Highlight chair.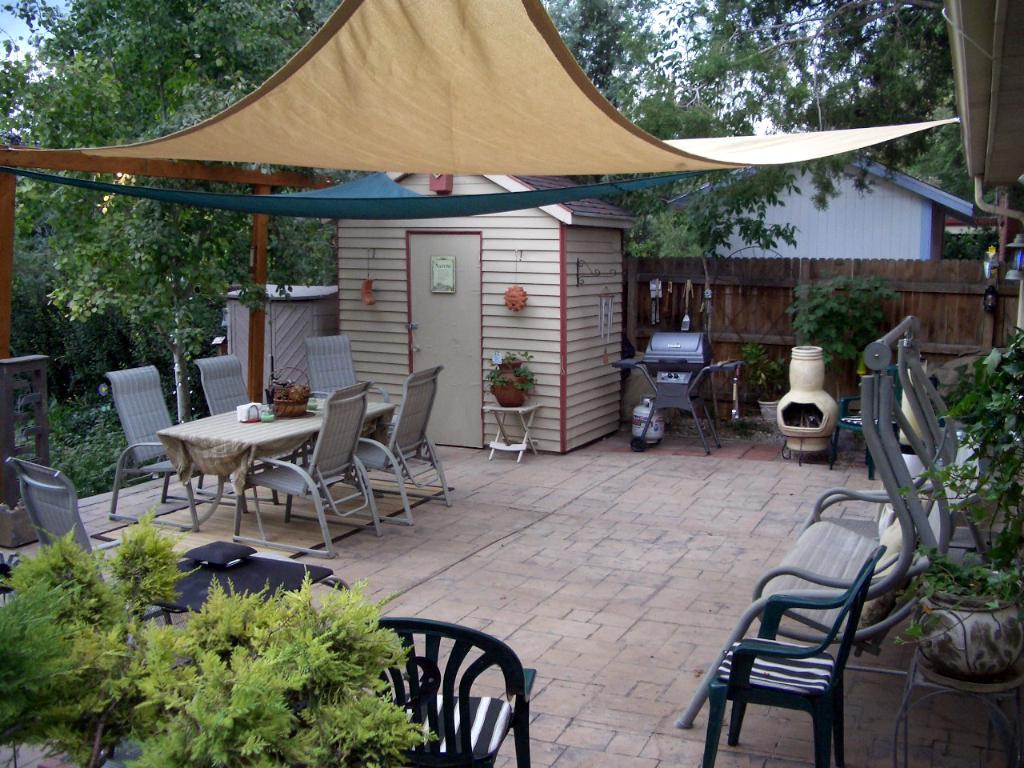
Highlighted region: box=[305, 334, 398, 476].
